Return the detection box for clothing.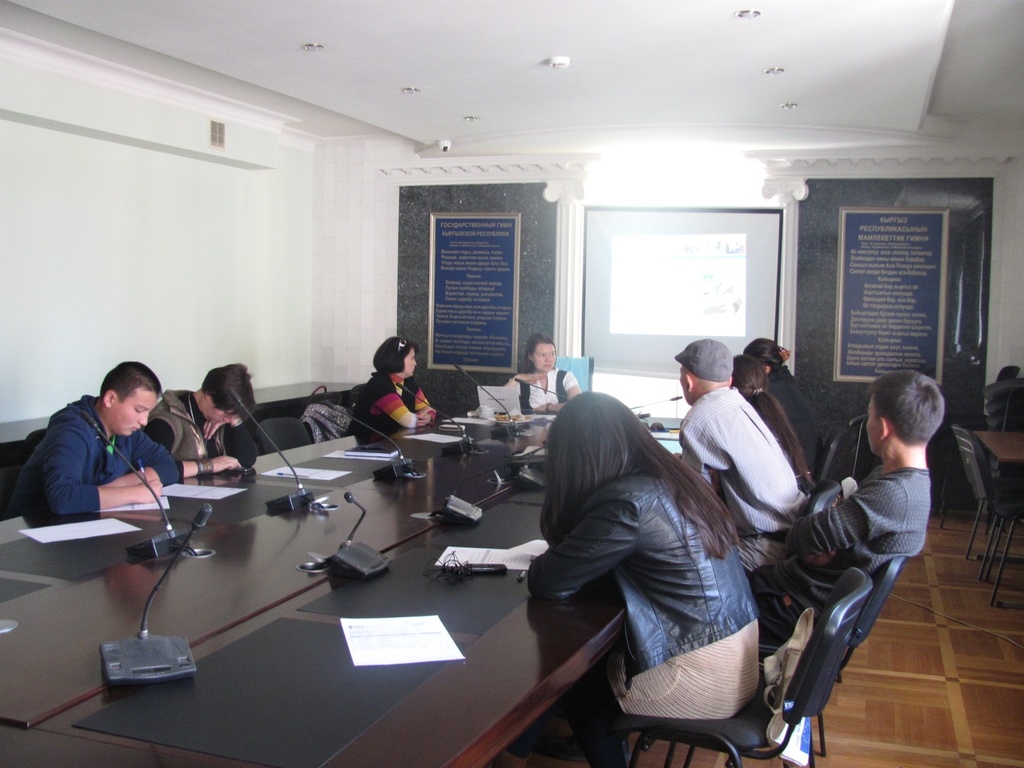
<bbox>746, 566, 817, 653</bbox>.
